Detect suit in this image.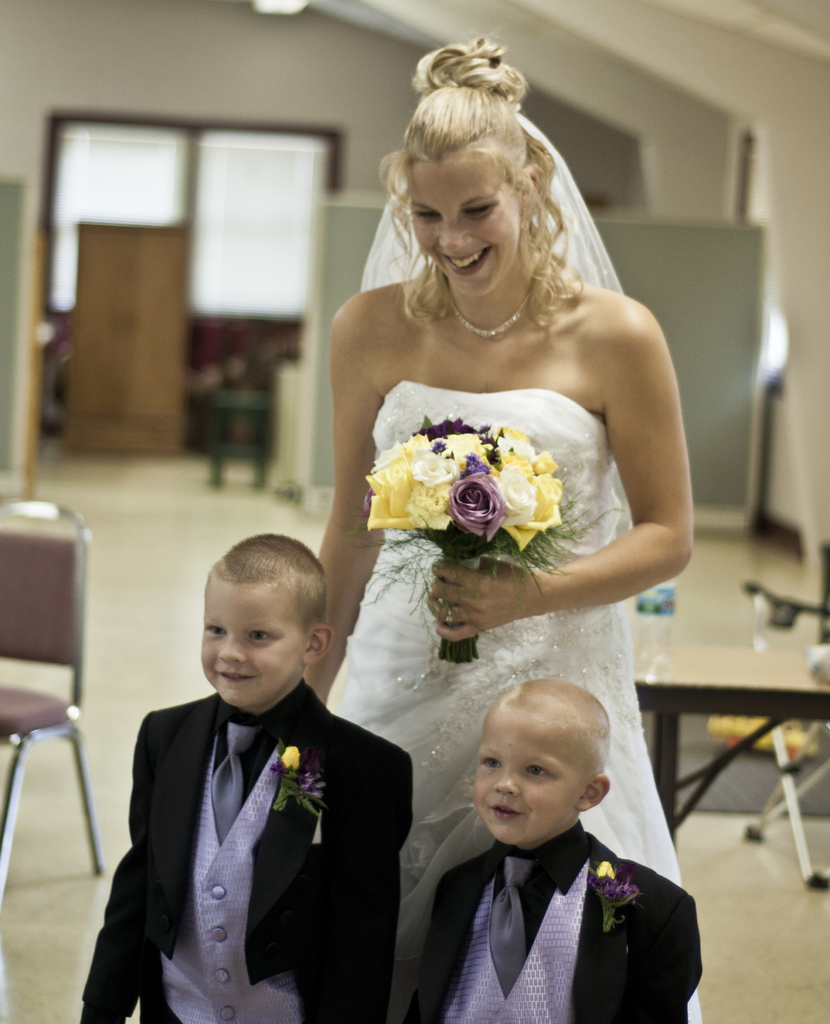
Detection: box=[408, 827, 707, 1023].
